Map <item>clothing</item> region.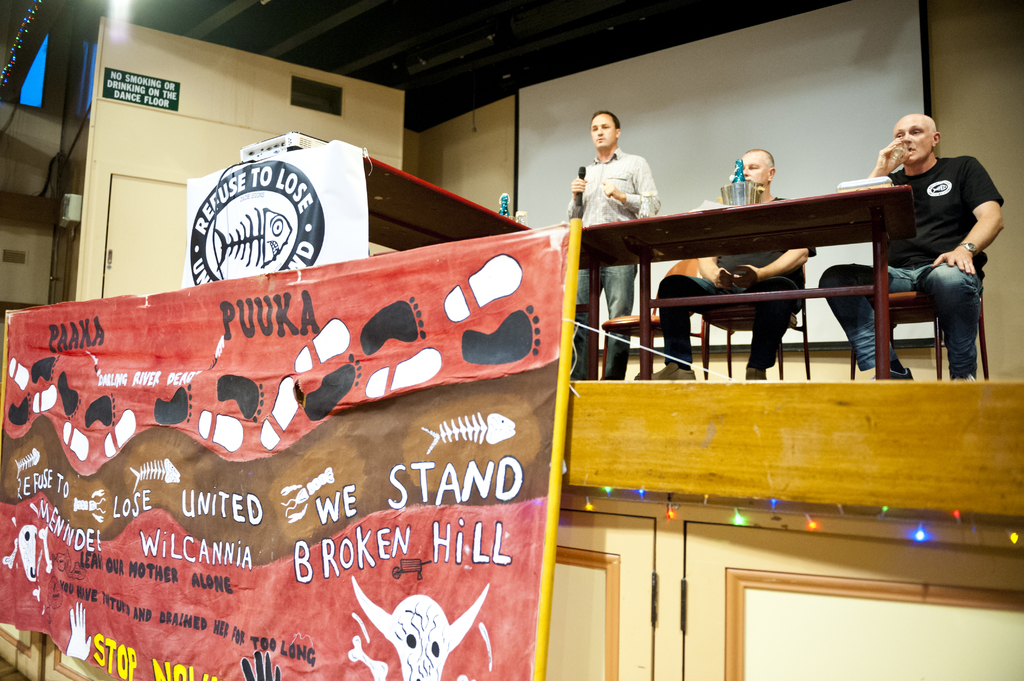
Mapped to [x1=561, y1=140, x2=662, y2=382].
